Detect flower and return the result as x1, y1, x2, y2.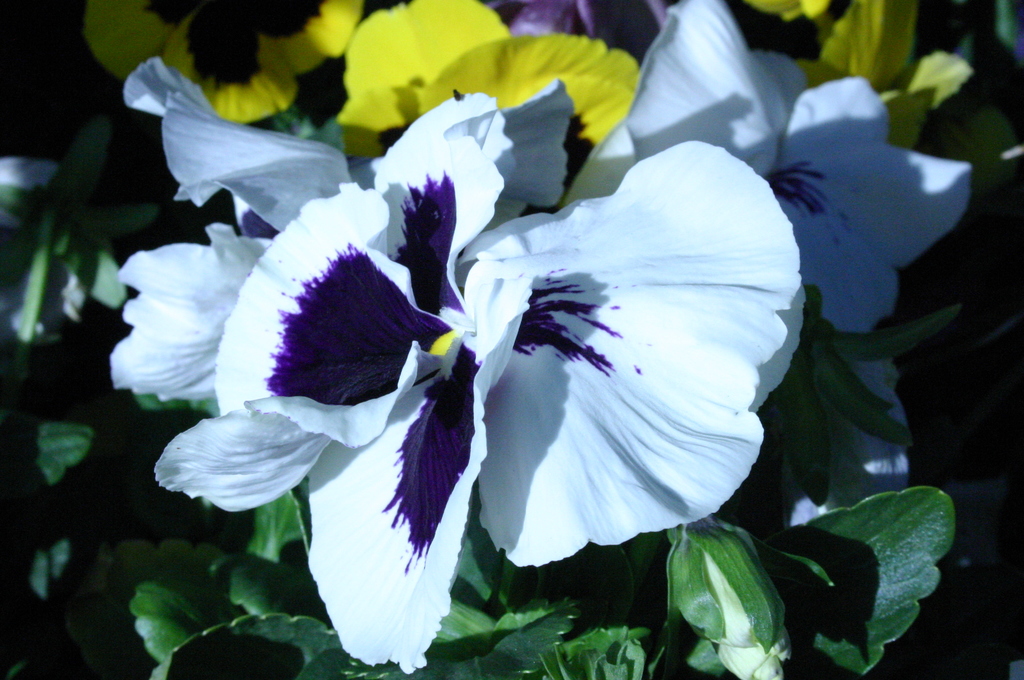
552, 0, 977, 348.
